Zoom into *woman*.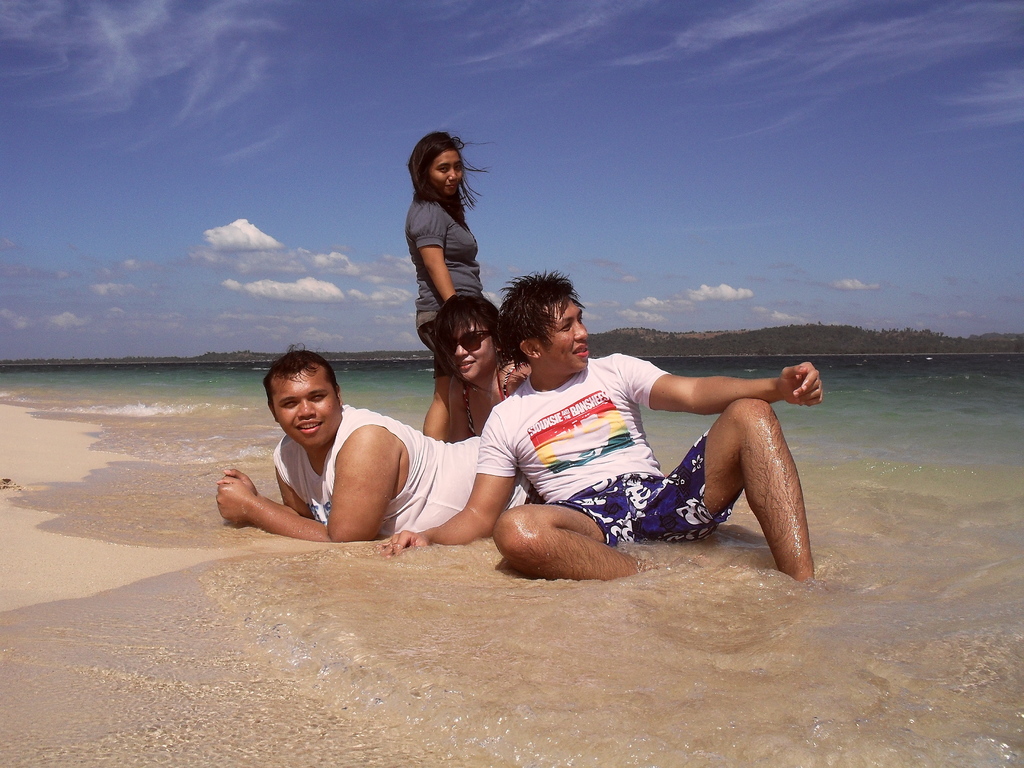
Zoom target: [x1=420, y1=292, x2=533, y2=443].
